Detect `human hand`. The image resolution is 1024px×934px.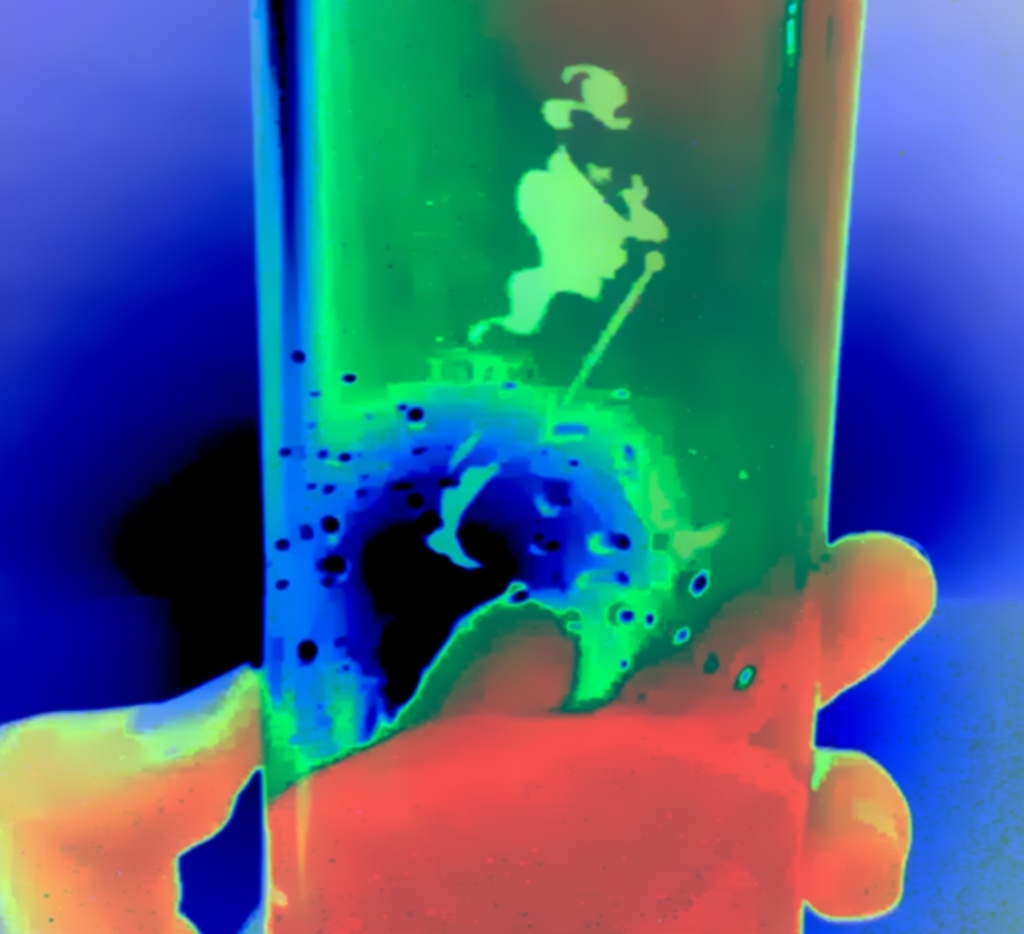
x1=0 y1=528 x2=934 y2=933.
